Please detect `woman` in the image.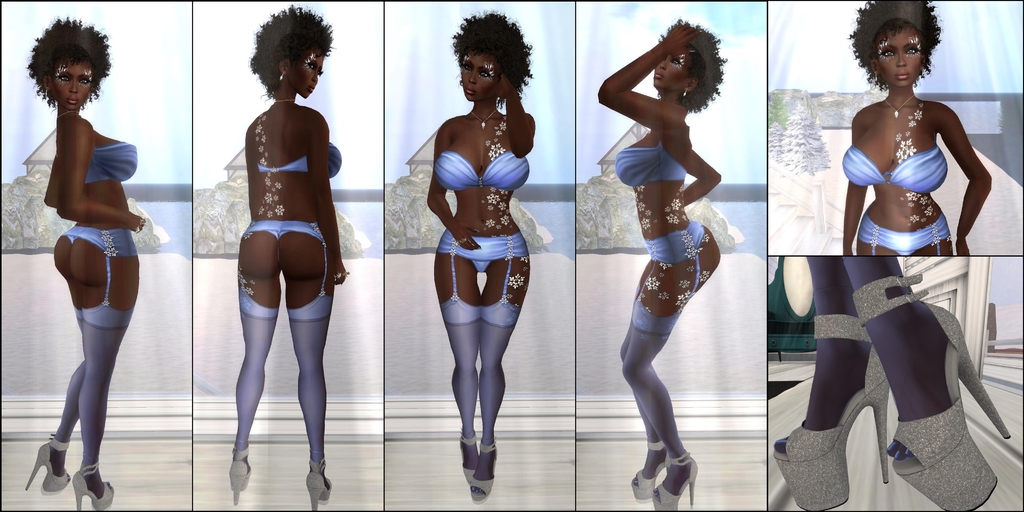
<region>589, 14, 726, 511</region>.
